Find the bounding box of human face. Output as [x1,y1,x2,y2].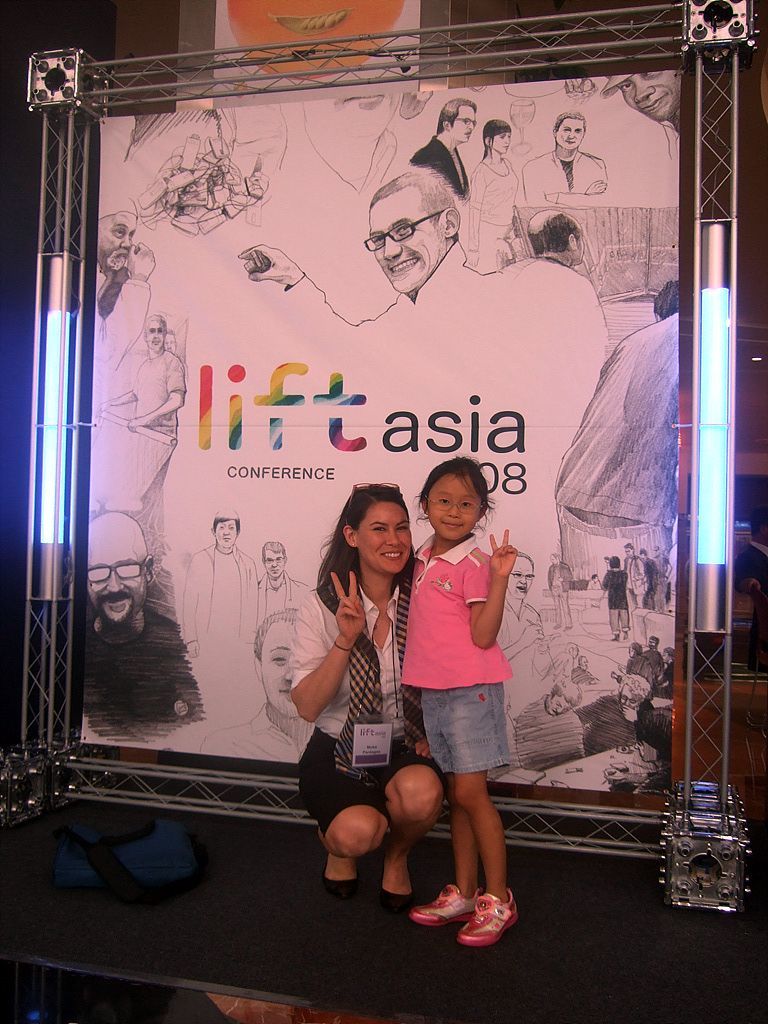
[428,478,479,536].
